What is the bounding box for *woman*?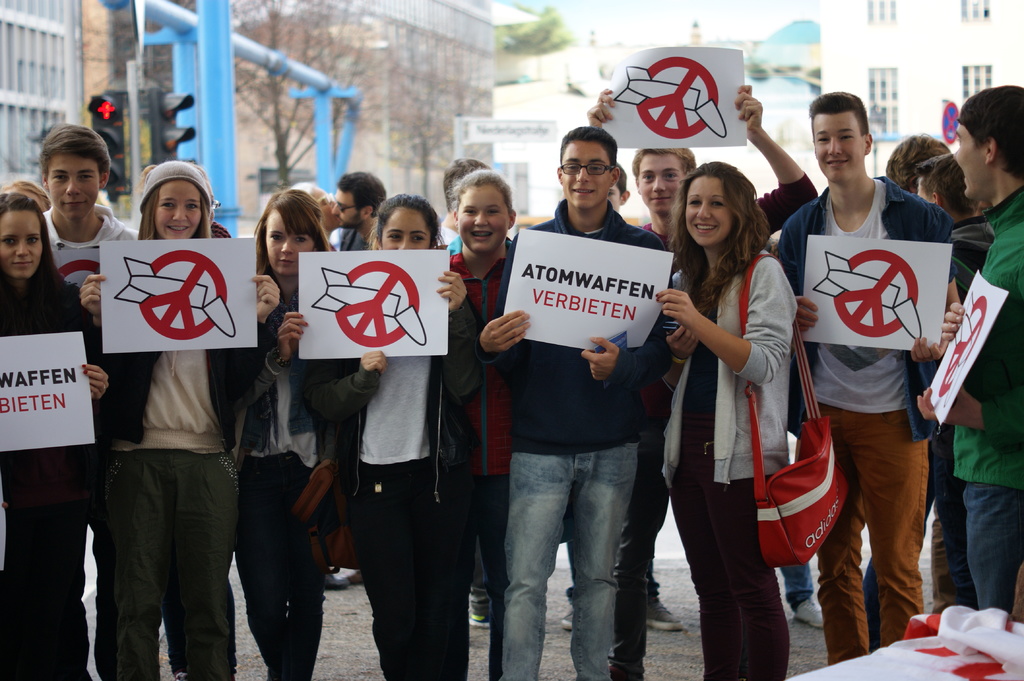
bbox(659, 154, 817, 643).
